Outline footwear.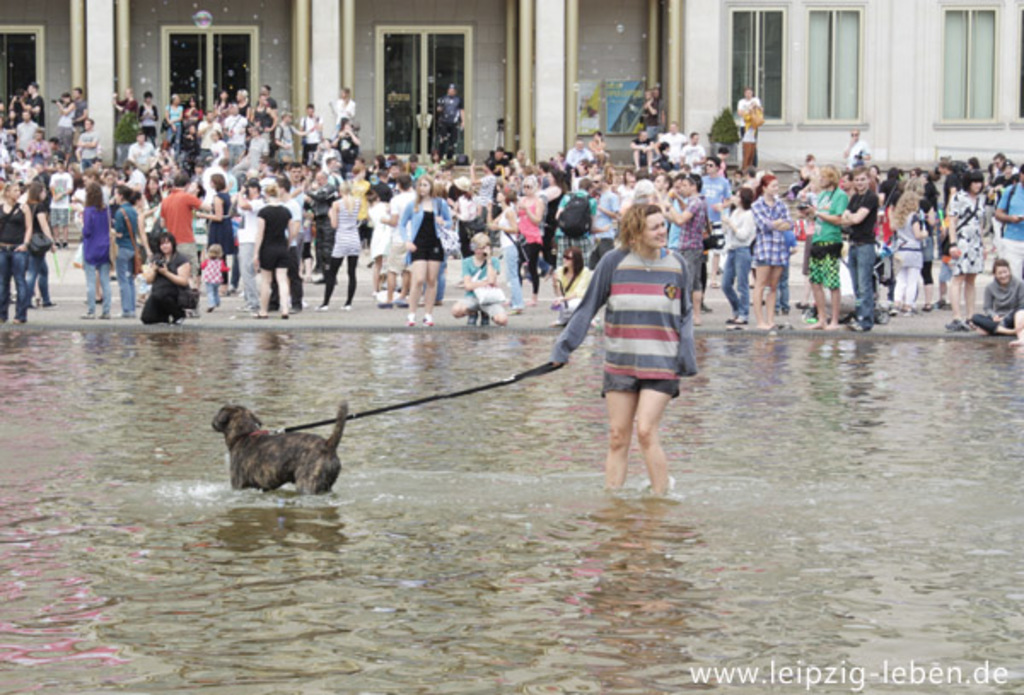
Outline: box(336, 299, 362, 312).
